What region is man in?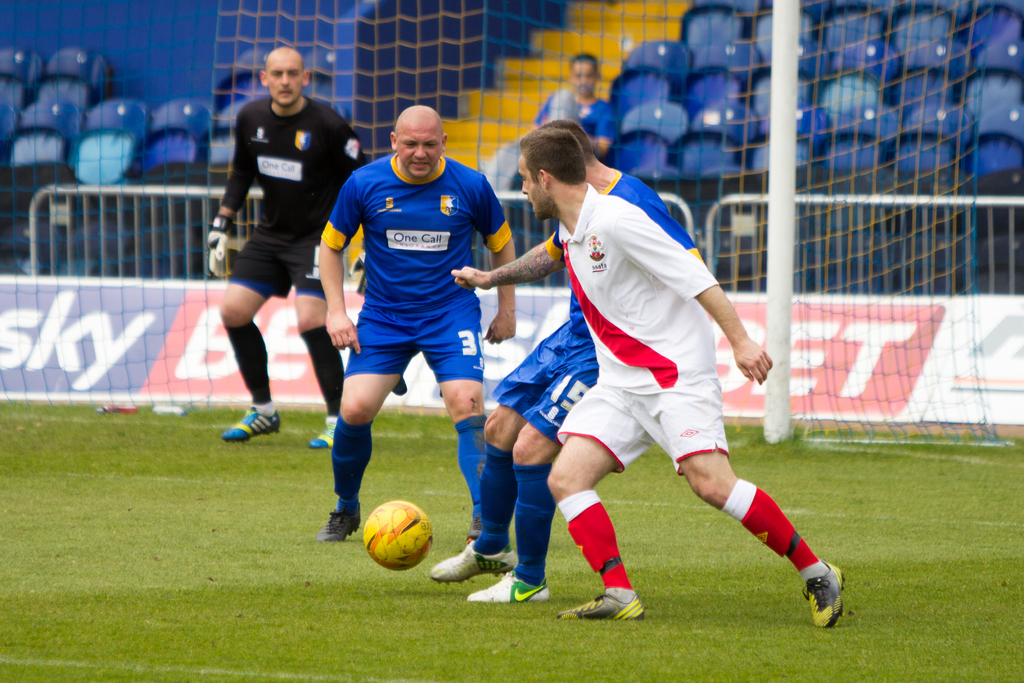
(x1=451, y1=126, x2=847, y2=623).
